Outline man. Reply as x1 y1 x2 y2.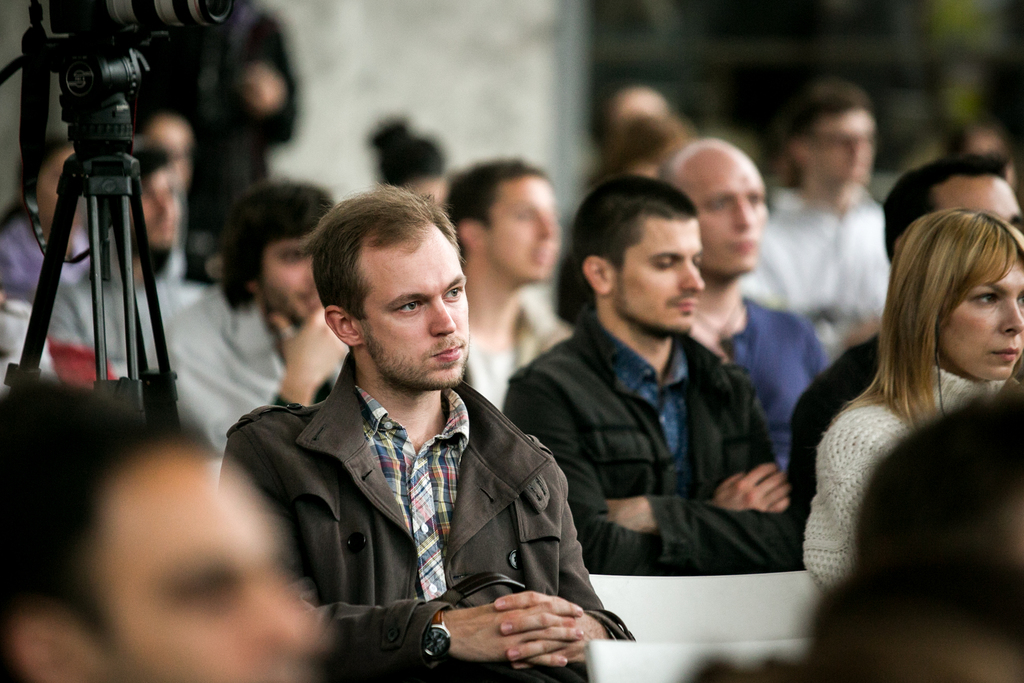
637 138 835 472.
